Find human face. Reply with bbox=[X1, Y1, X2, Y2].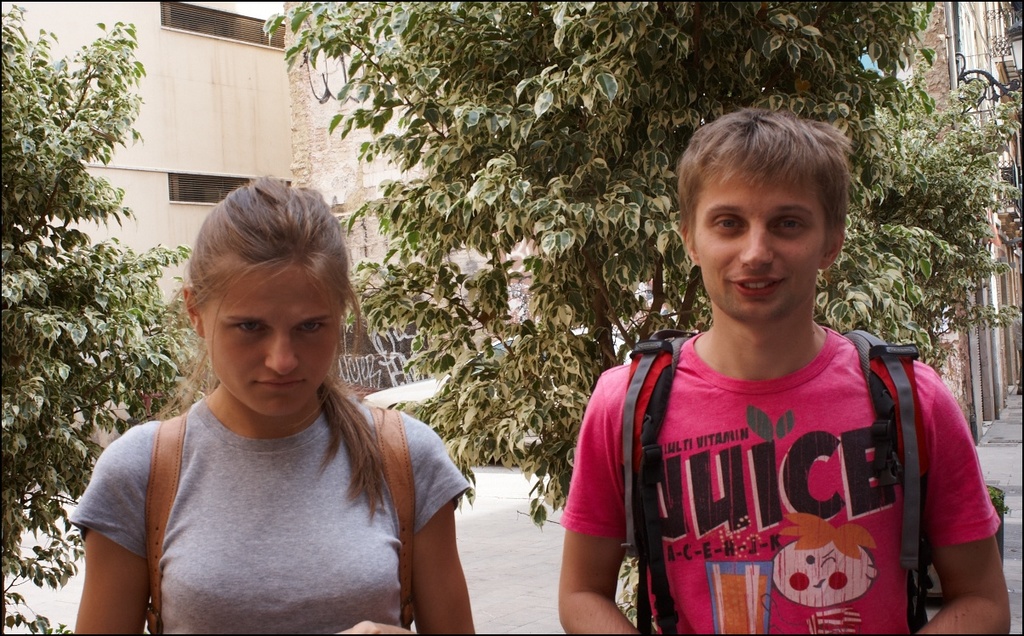
bbox=[693, 166, 828, 320].
